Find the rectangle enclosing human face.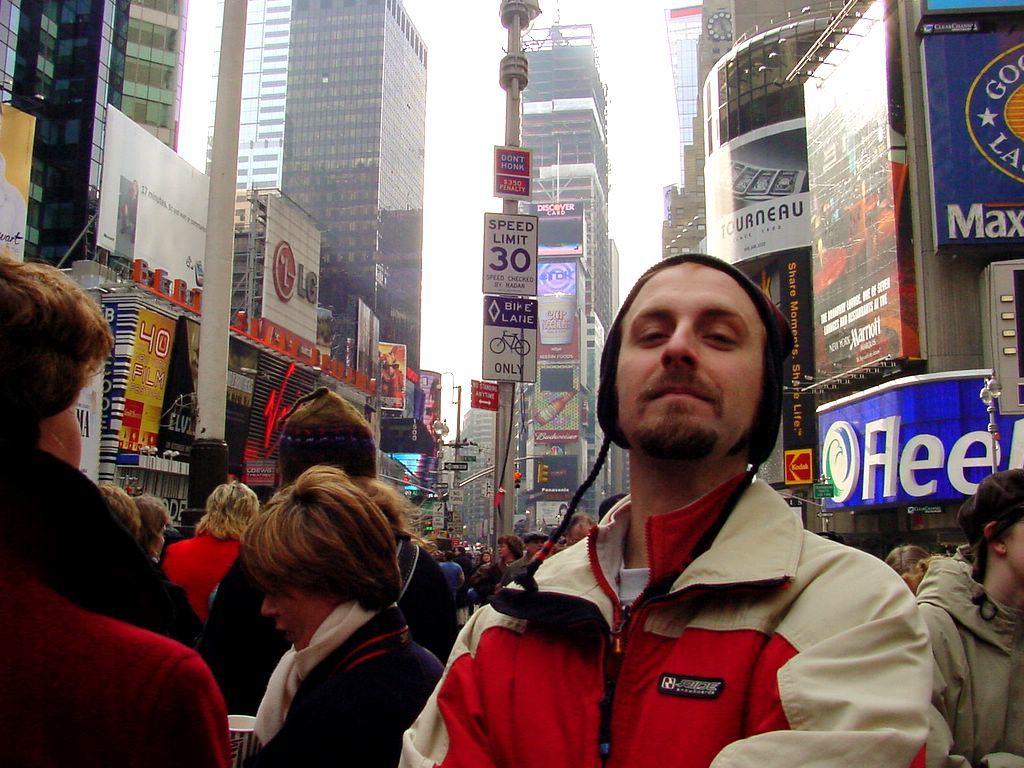
(left=621, top=265, right=766, bottom=460).
